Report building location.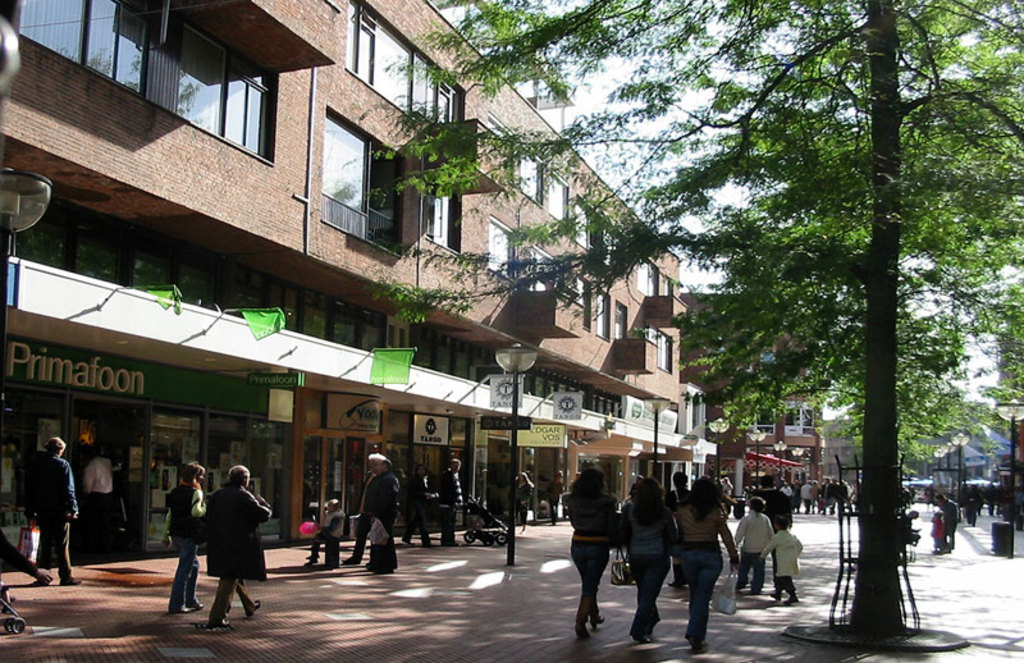
Report: 0/0/696/545.
